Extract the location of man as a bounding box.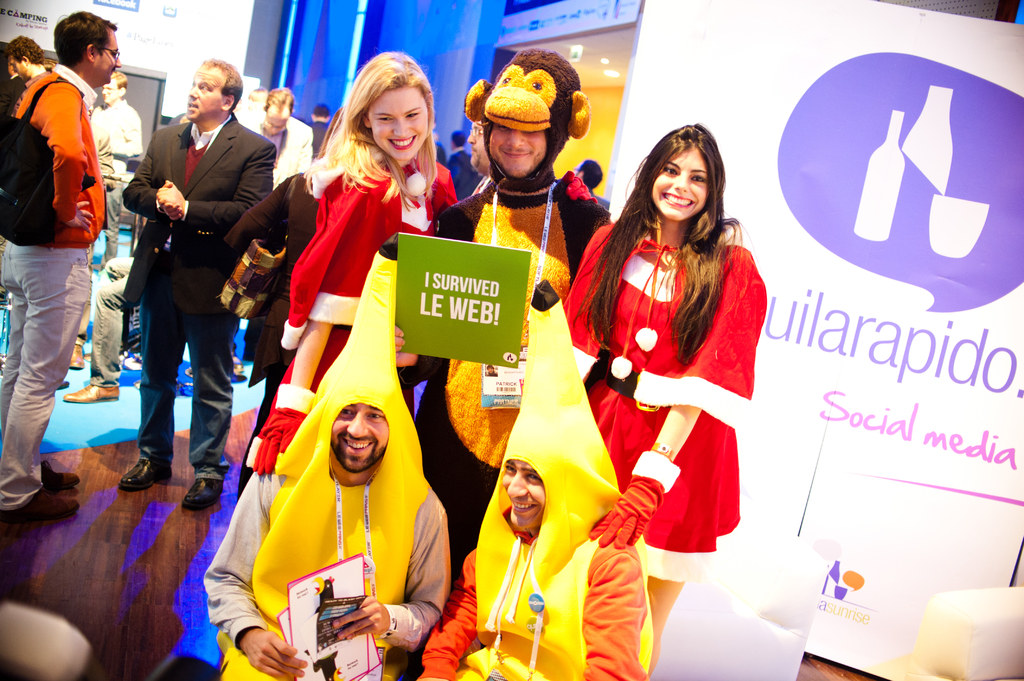
region(123, 58, 274, 509).
